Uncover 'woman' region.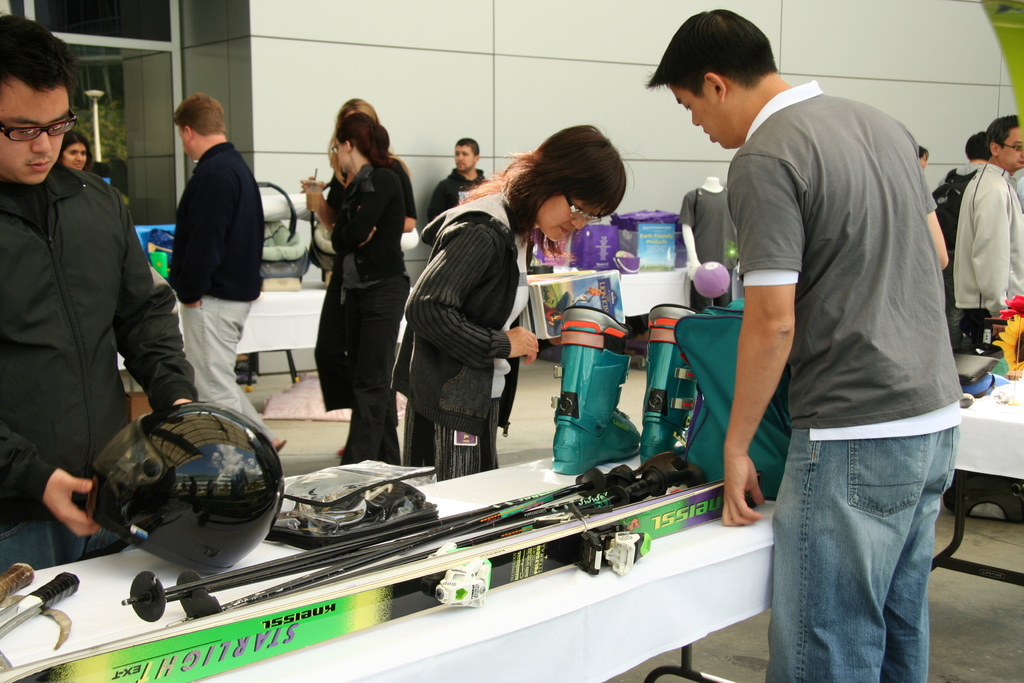
Uncovered: Rect(56, 133, 91, 170).
